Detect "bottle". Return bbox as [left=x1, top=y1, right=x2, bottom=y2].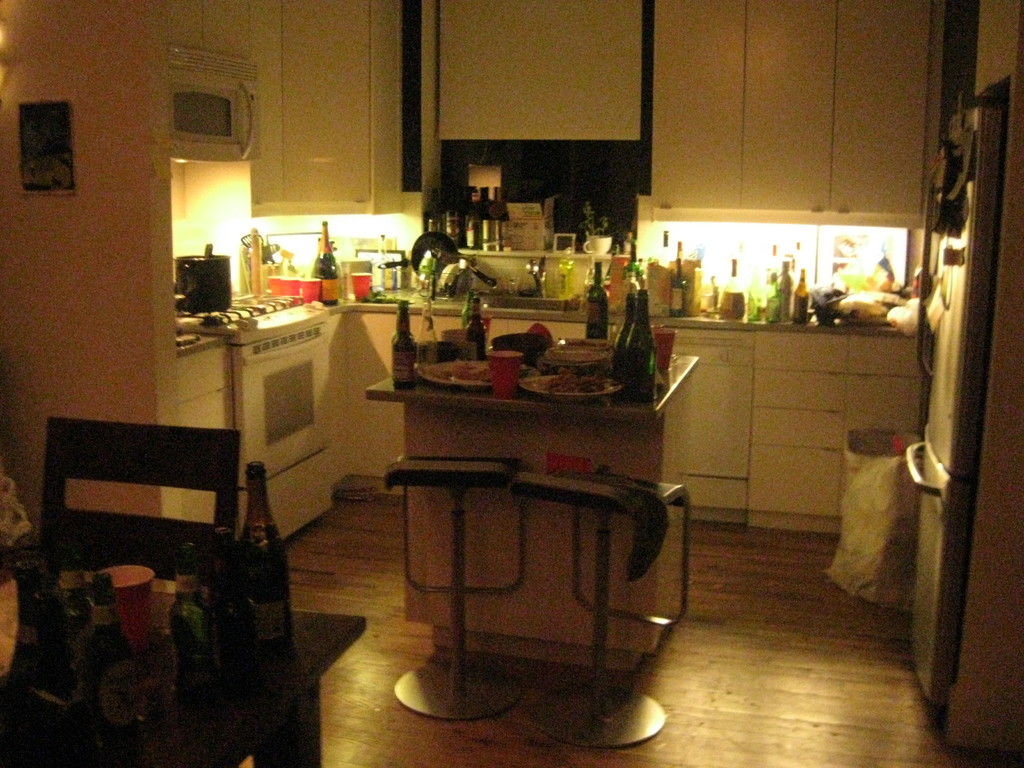
[left=28, top=580, right=84, bottom=767].
